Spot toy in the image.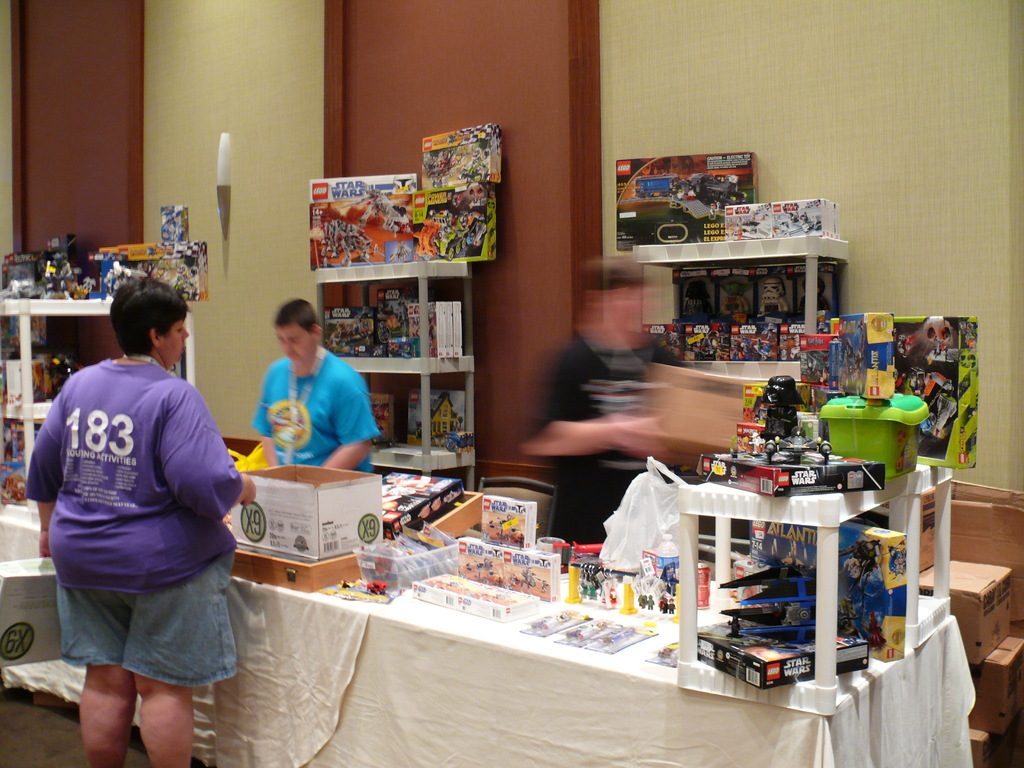
toy found at {"left": 317, "top": 287, "right": 419, "bottom": 362}.
